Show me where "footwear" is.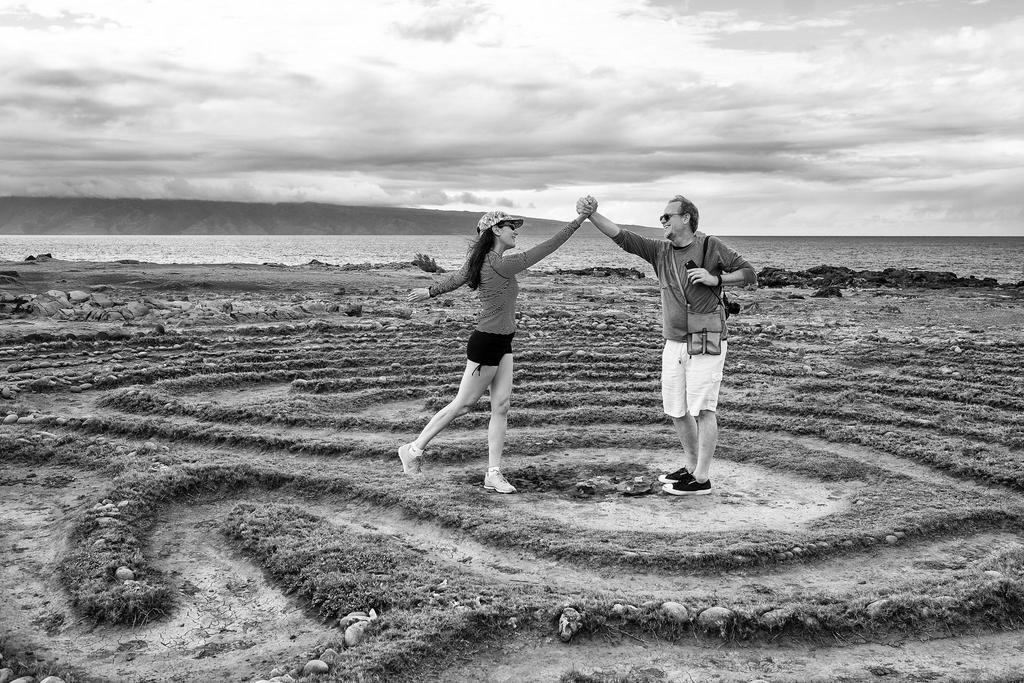
"footwear" is at left=660, top=467, right=692, bottom=486.
